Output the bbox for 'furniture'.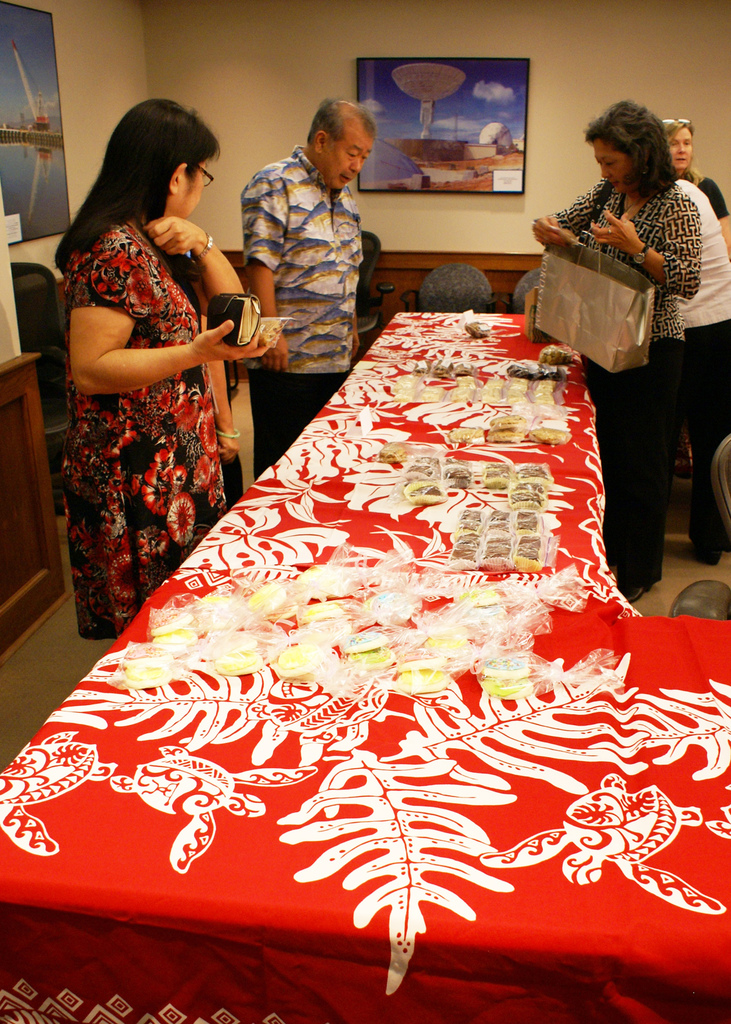
crop(223, 358, 241, 404).
